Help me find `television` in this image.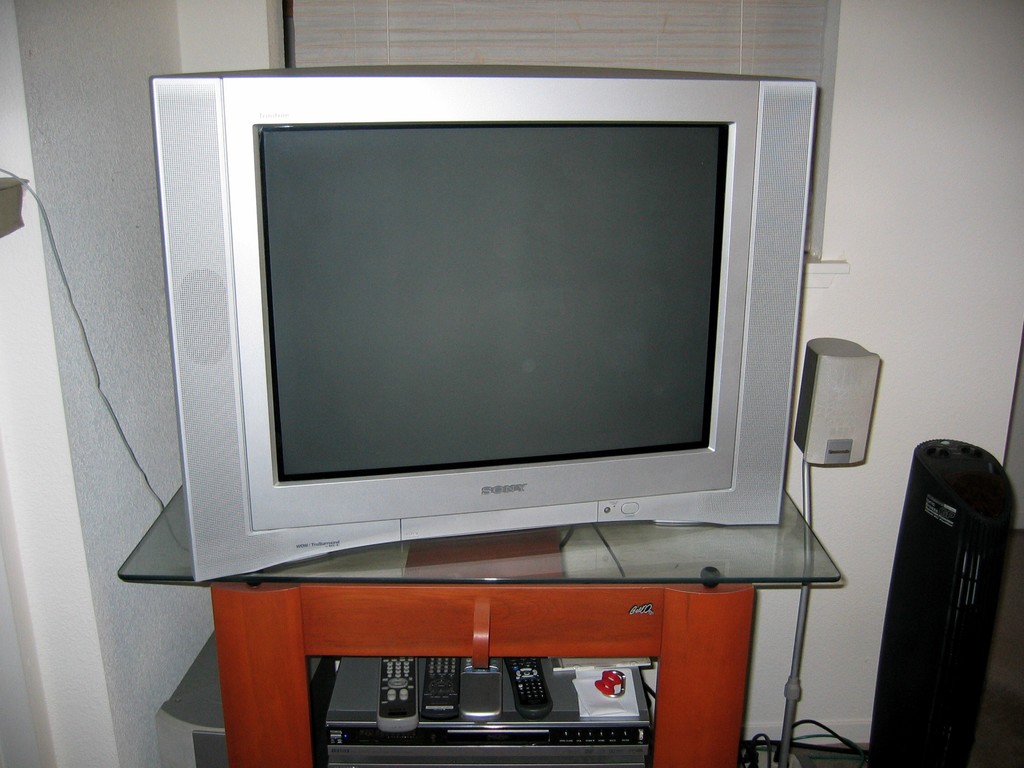
Found it: region(149, 59, 818, 584).
